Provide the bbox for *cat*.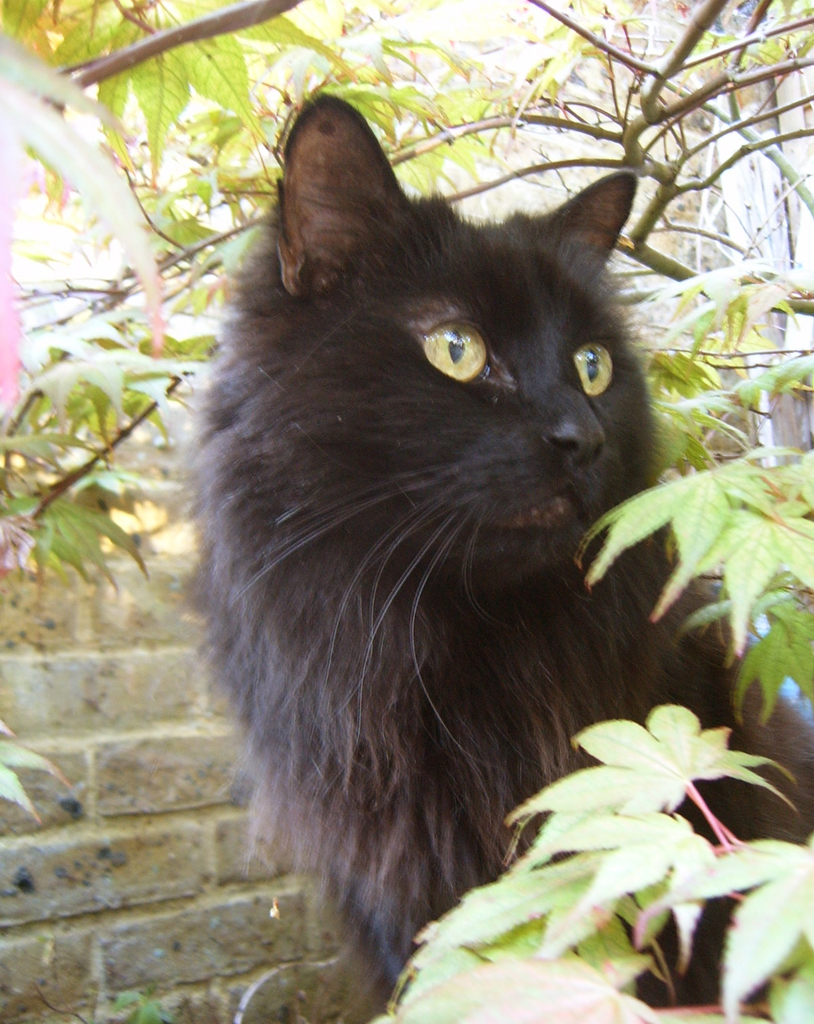
x1=182, y1=76, x2=813, y2=1023.
